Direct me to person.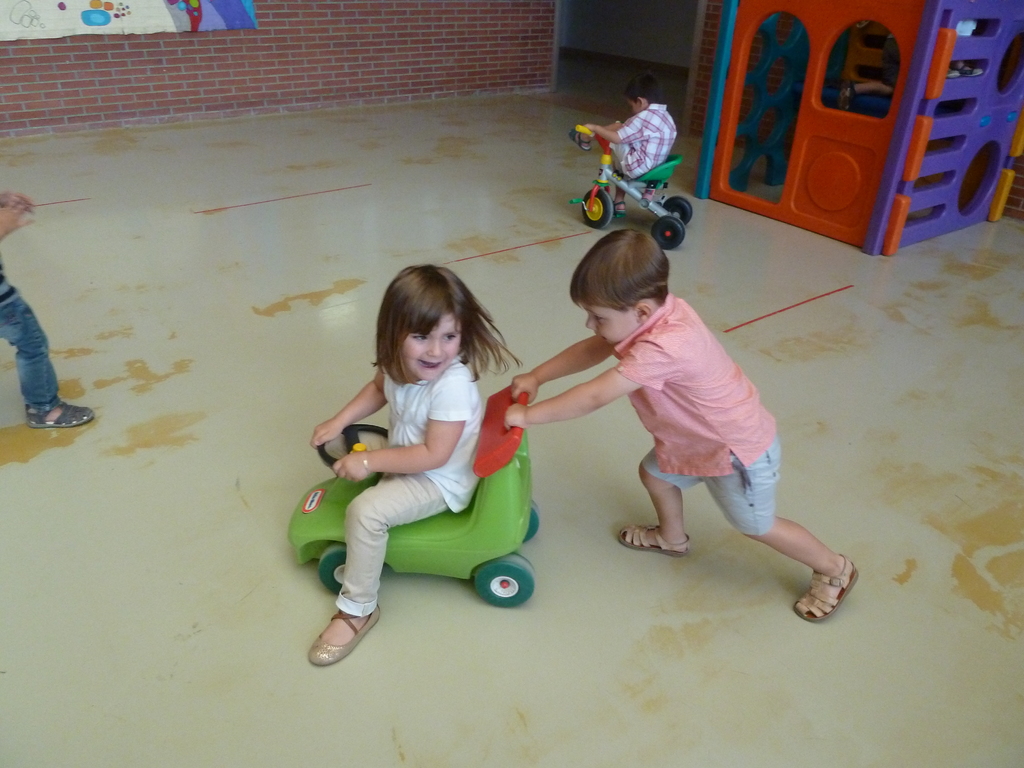
Direction: <region>308, 268, 527, 666</region>.
